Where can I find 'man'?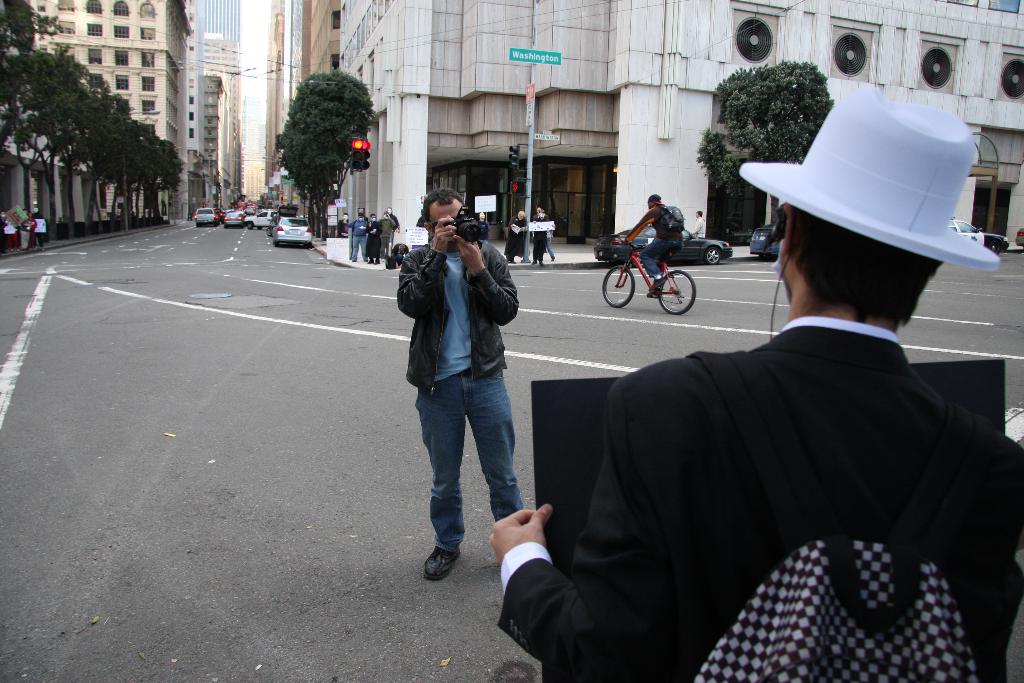
You can find it at select_region(485, 88, 1023, 682).
